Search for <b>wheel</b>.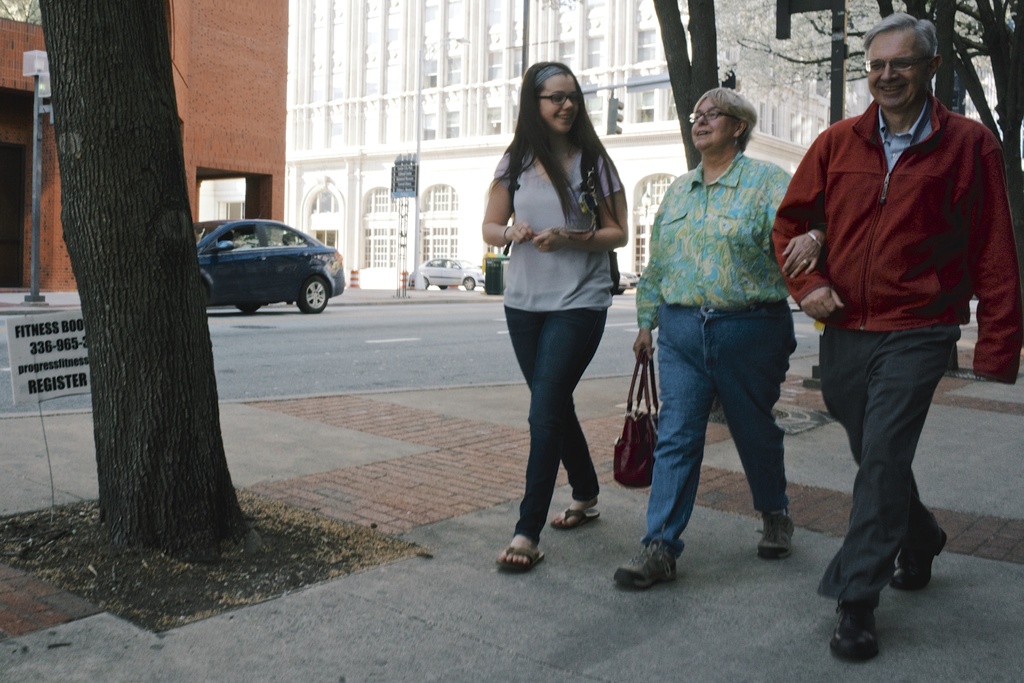
Found at [437, 286, 447, 291].
